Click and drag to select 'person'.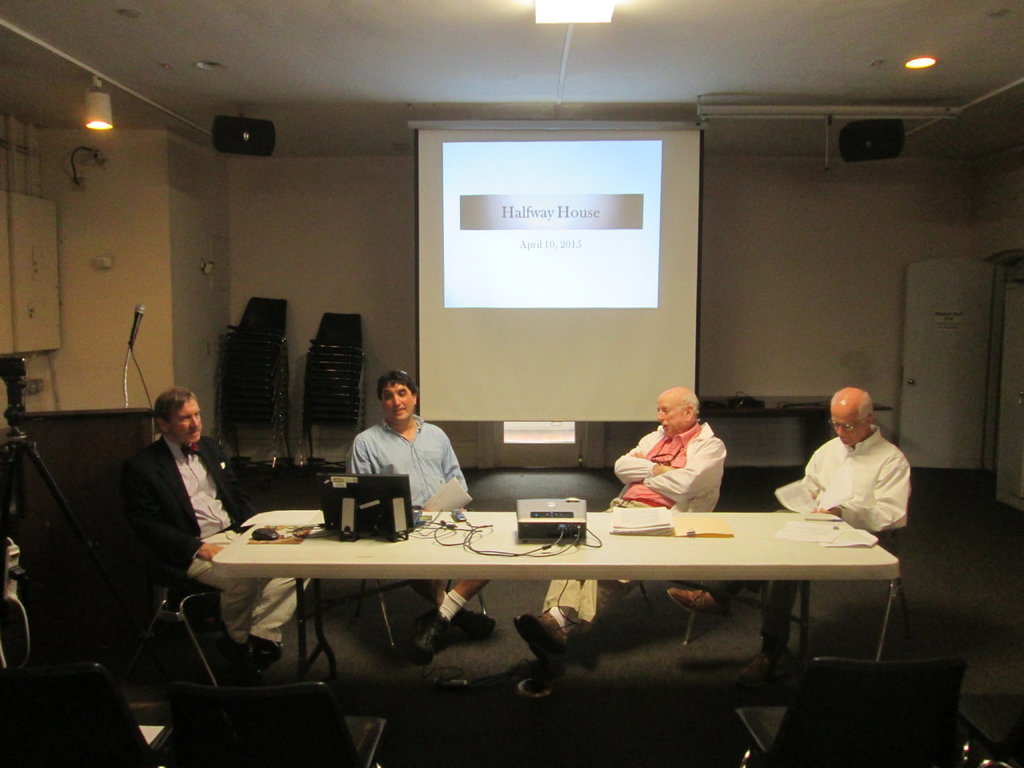
Selection: crop(122, 387, 313, 676).
